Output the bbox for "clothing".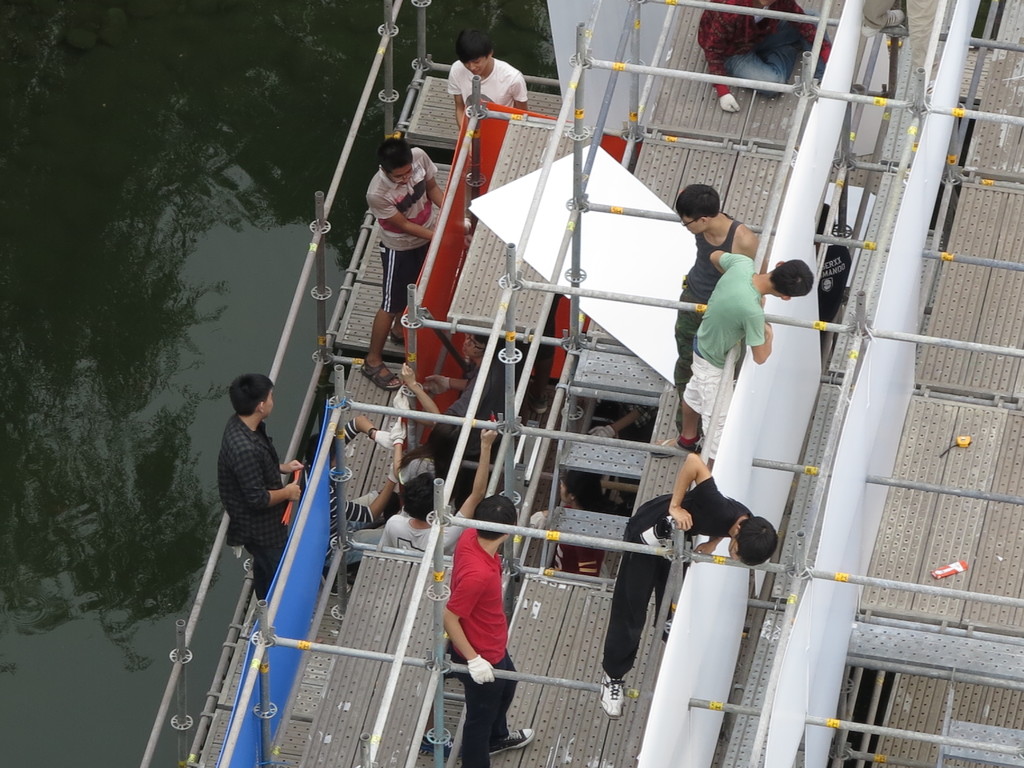
<box>374,140,437,314</box>.
